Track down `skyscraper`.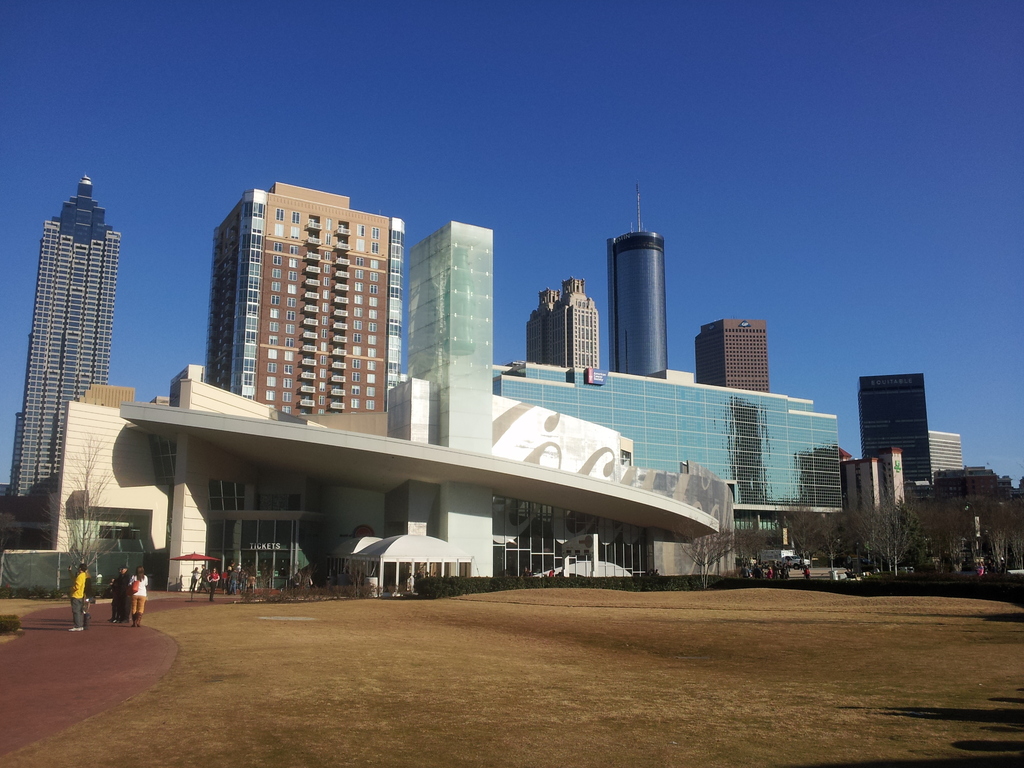
Tracked to bbox=(609, 183, 673, 380).
